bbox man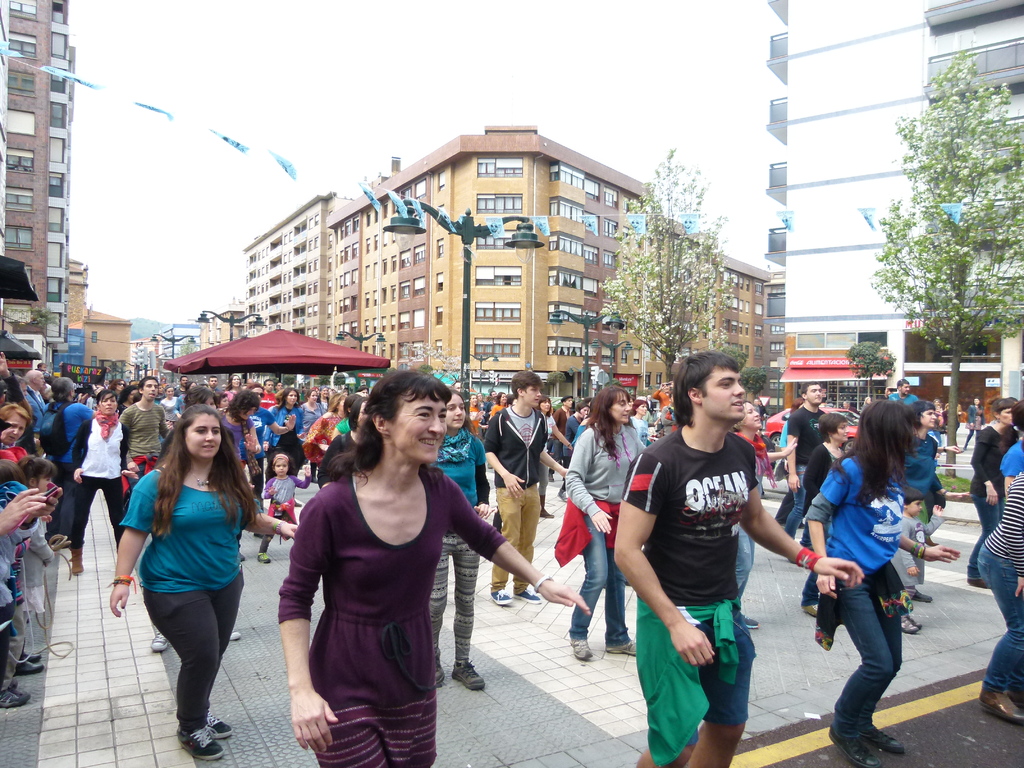
356:387:370:396
